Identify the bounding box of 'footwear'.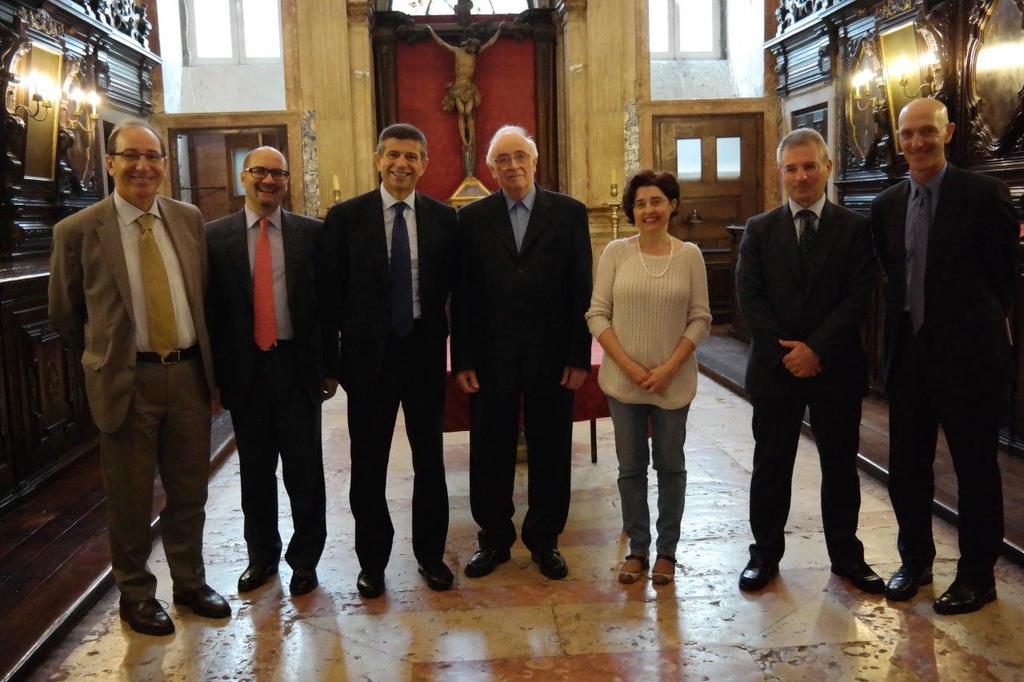
rect(463, 544, 510, 579).
